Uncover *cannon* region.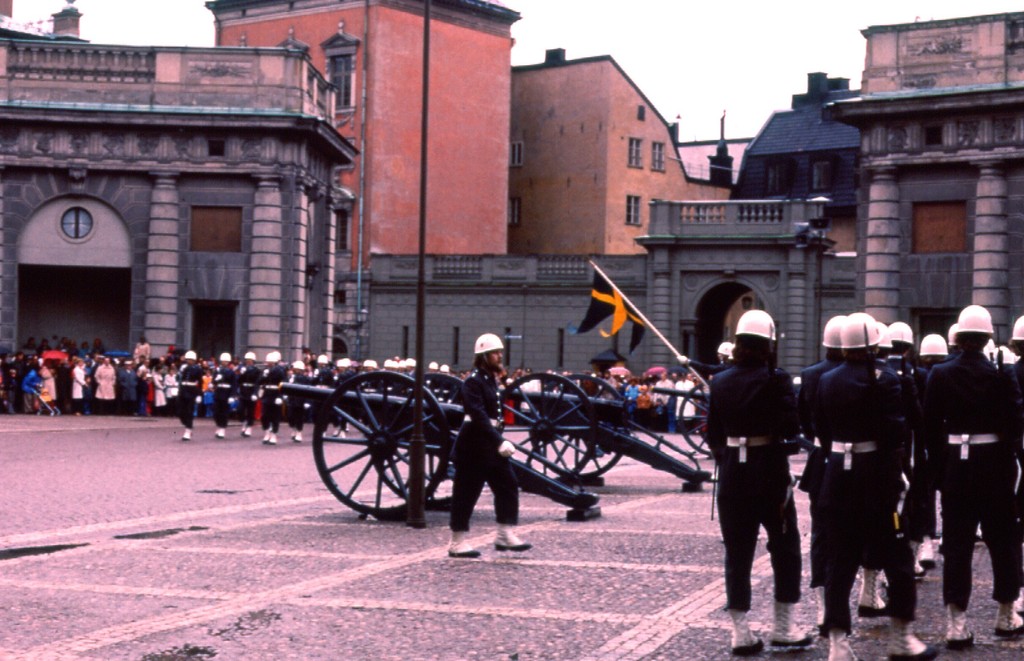
Uncovered: box=[496, 374, 717, 498].
